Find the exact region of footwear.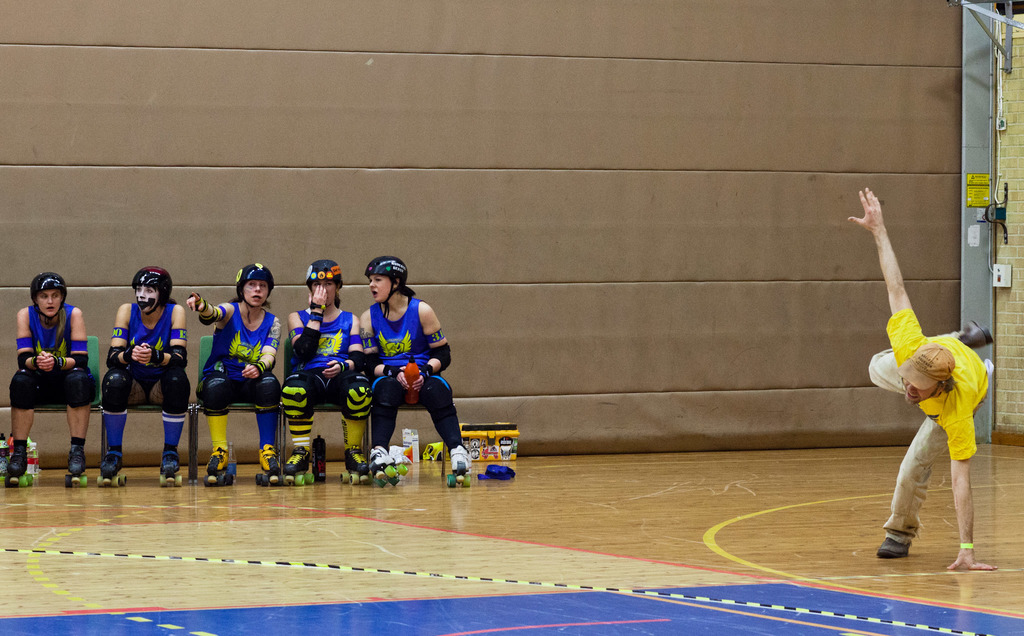
Exact region: box=[372, 446, 395, 470].
